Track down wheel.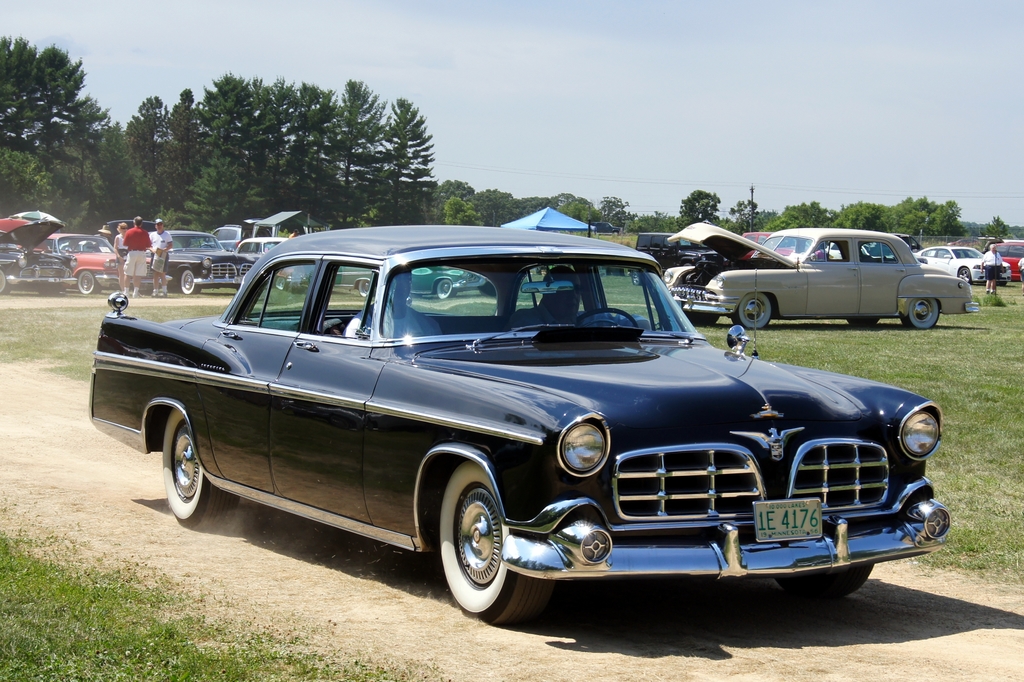
Tracked to x1=902, y1=298, x2=940, y2=329.
